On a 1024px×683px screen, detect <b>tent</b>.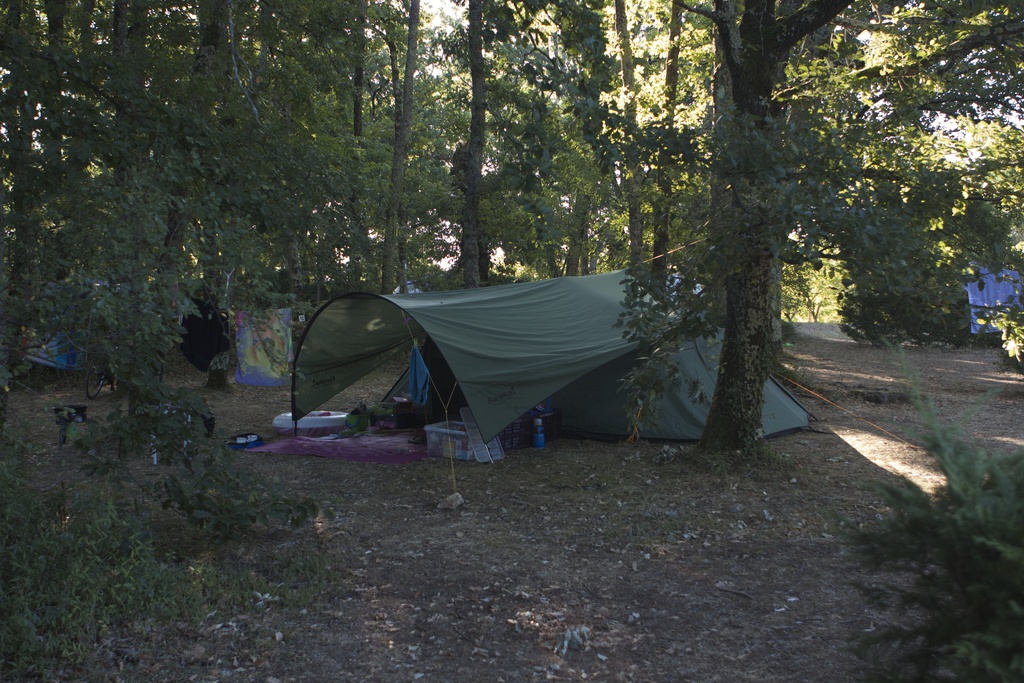
Rect(292, 269, 929, 497).
